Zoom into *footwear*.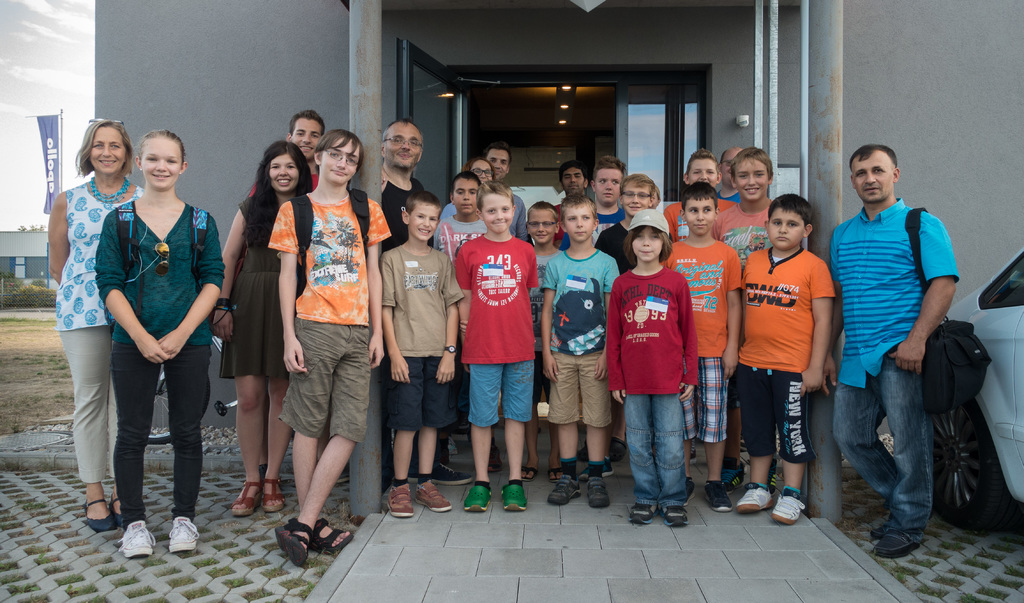
Zoom target: 232,478,261,517.
